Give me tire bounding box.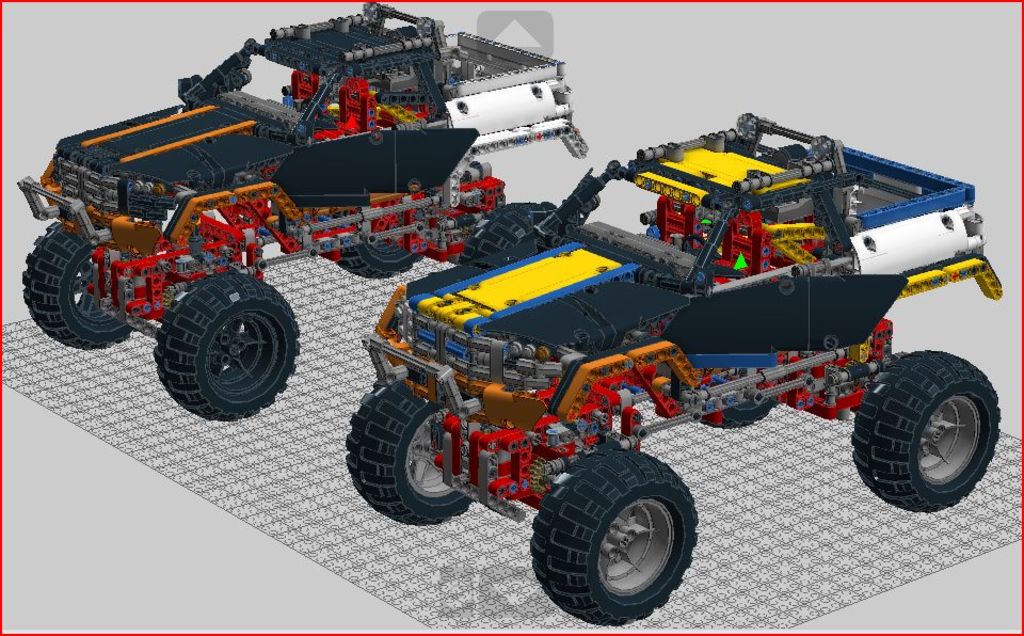
<box>852,349,1003,511</box>.
